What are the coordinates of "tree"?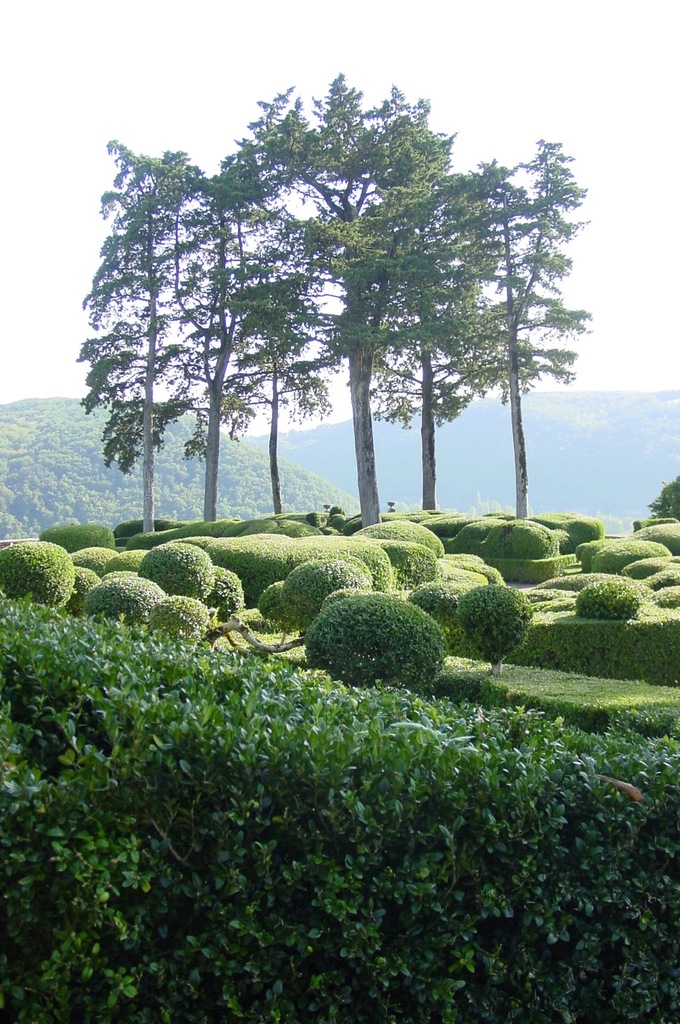
(46, 517, 120, 554).
